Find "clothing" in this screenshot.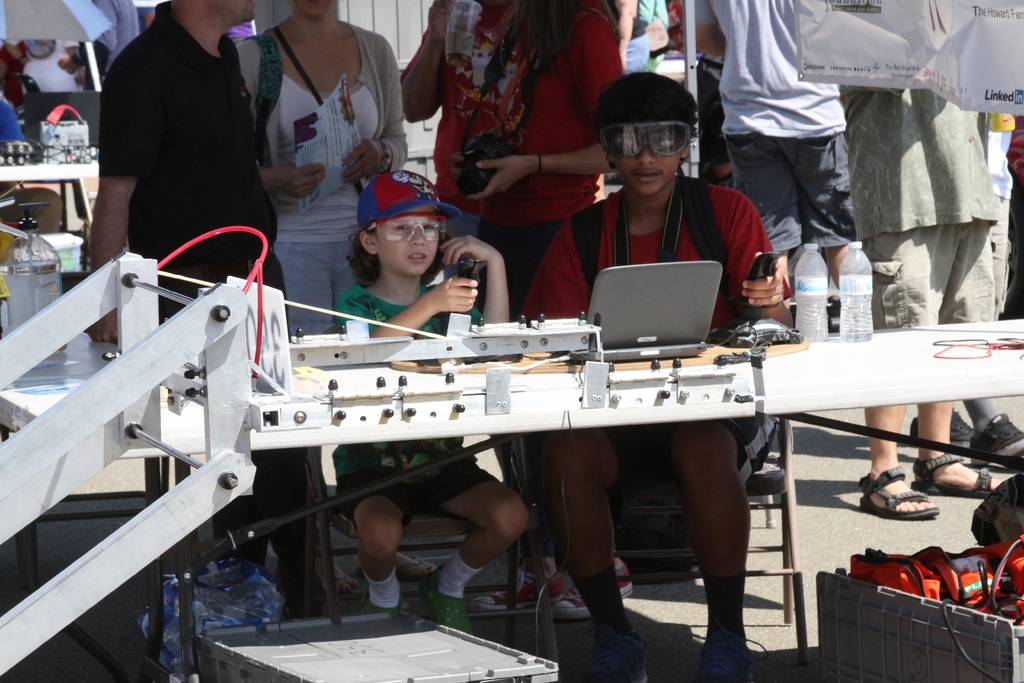
The bounding box for "clothing" is [x1=86, y1=0, x2=268, y2=324].
